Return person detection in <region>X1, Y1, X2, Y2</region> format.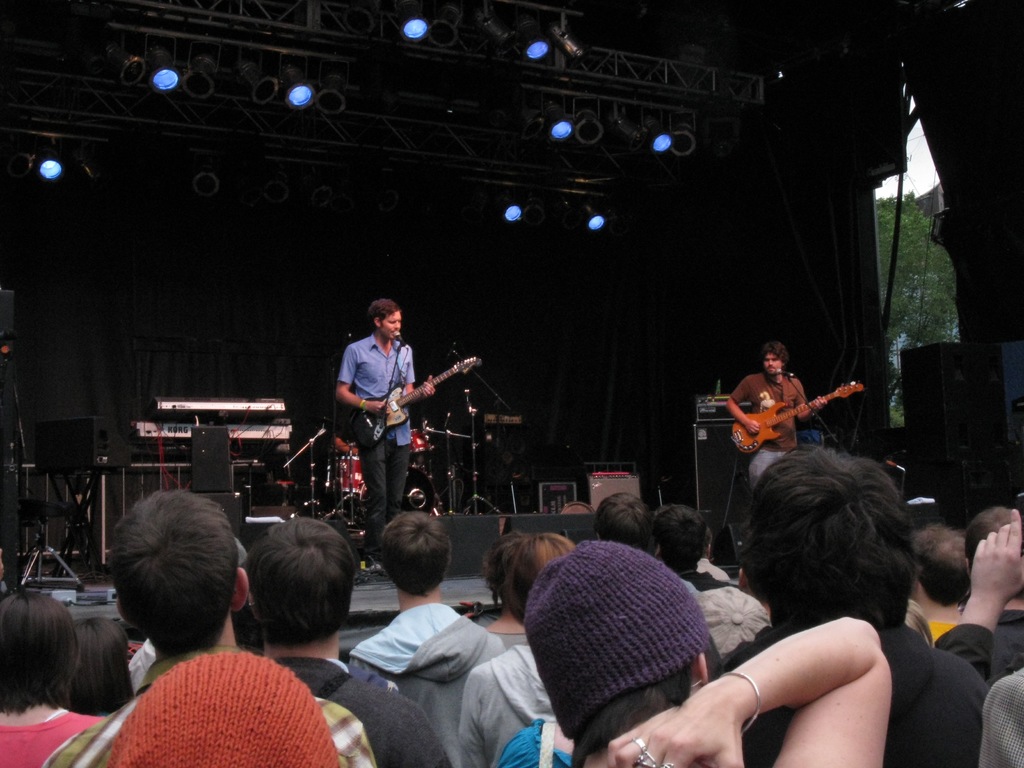
<region>718, 340, 820, 535</region>.
